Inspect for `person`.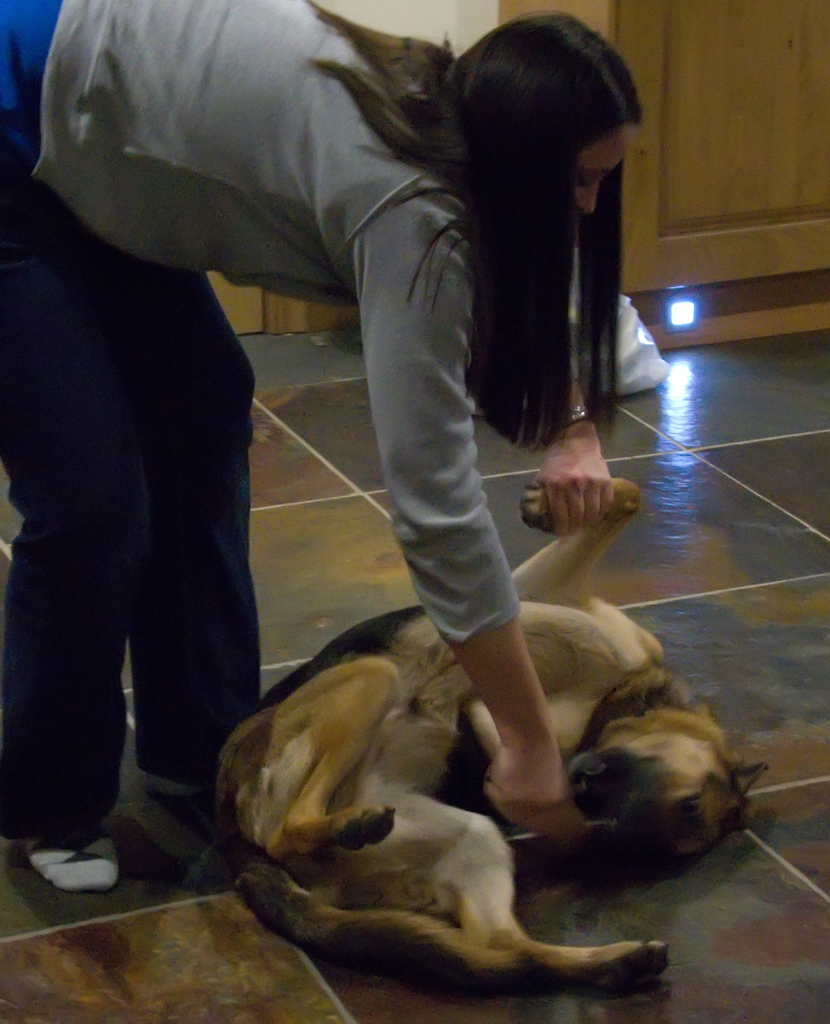
Inspection: [0,0,641,890].
